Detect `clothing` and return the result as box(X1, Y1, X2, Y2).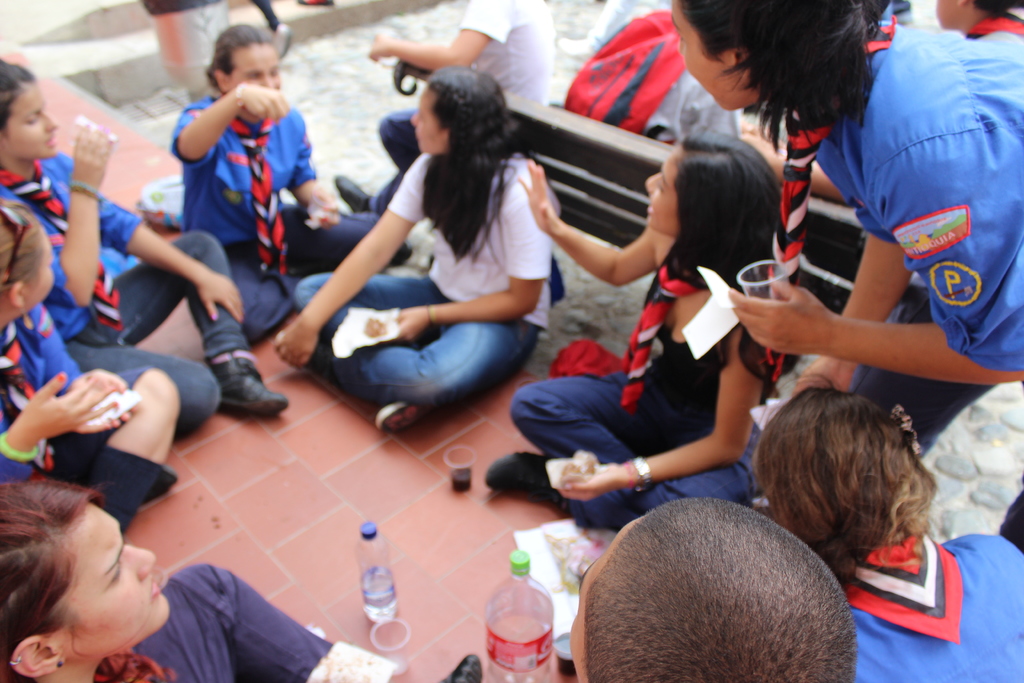
box(0, 311, 156, 534).
